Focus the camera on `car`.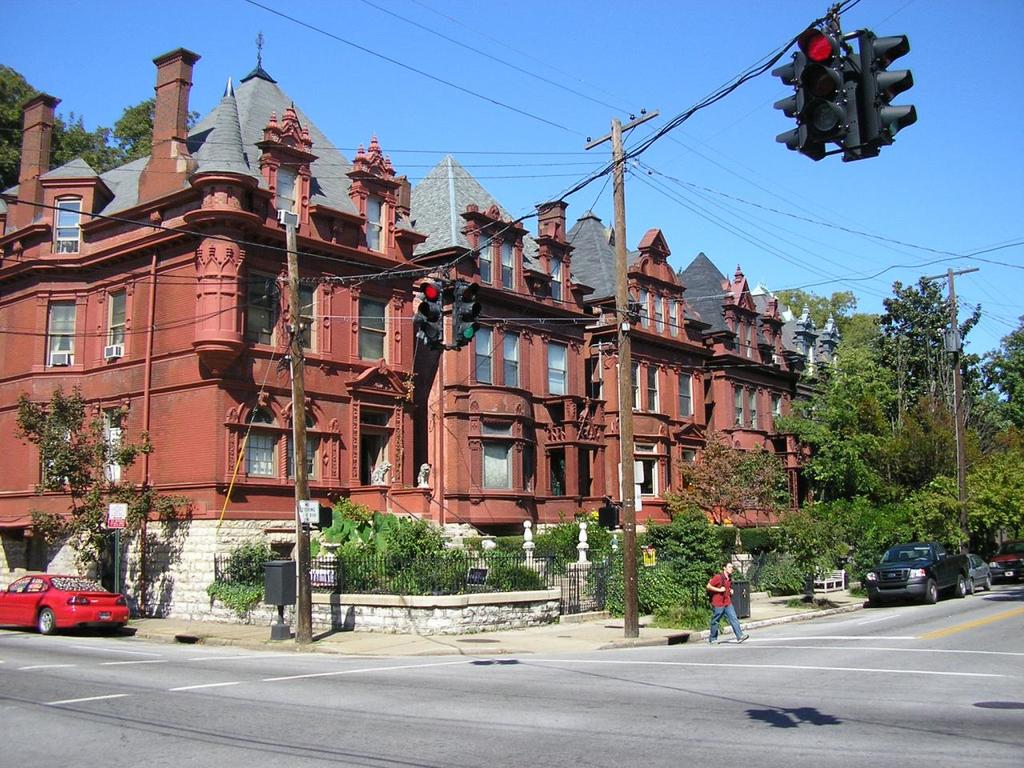
Focus region: {"left": 987, "top": 538, "right": 1023, "bottom": 582}.
